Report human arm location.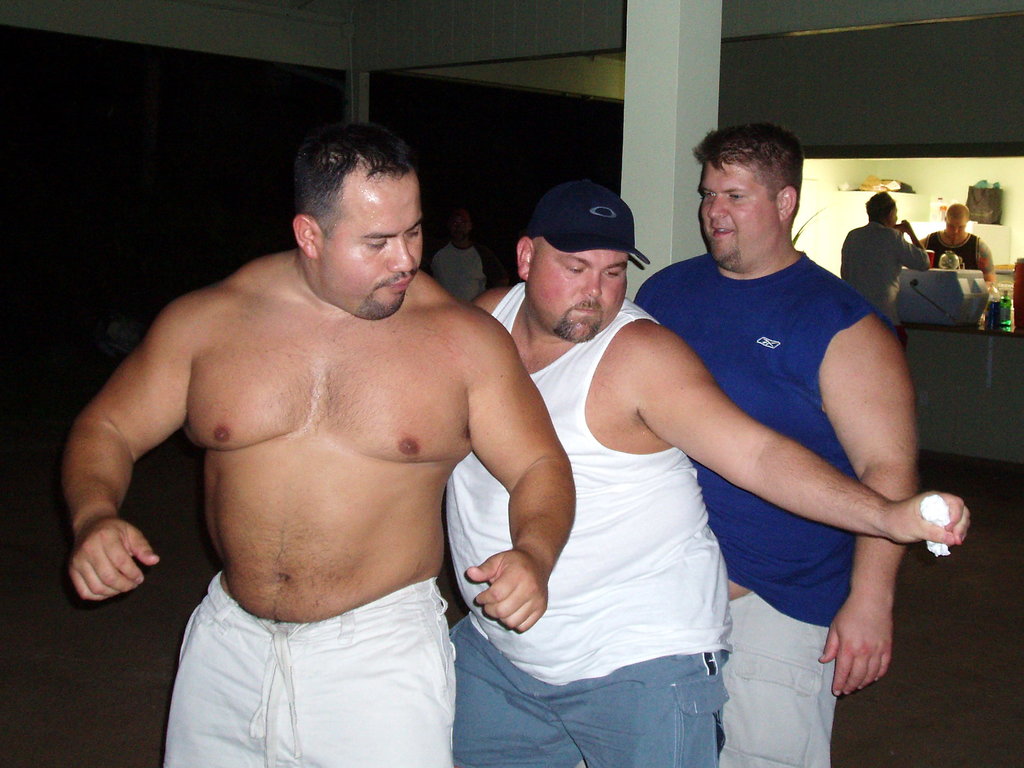
Report: bbox(818, 315, 924, 704).
